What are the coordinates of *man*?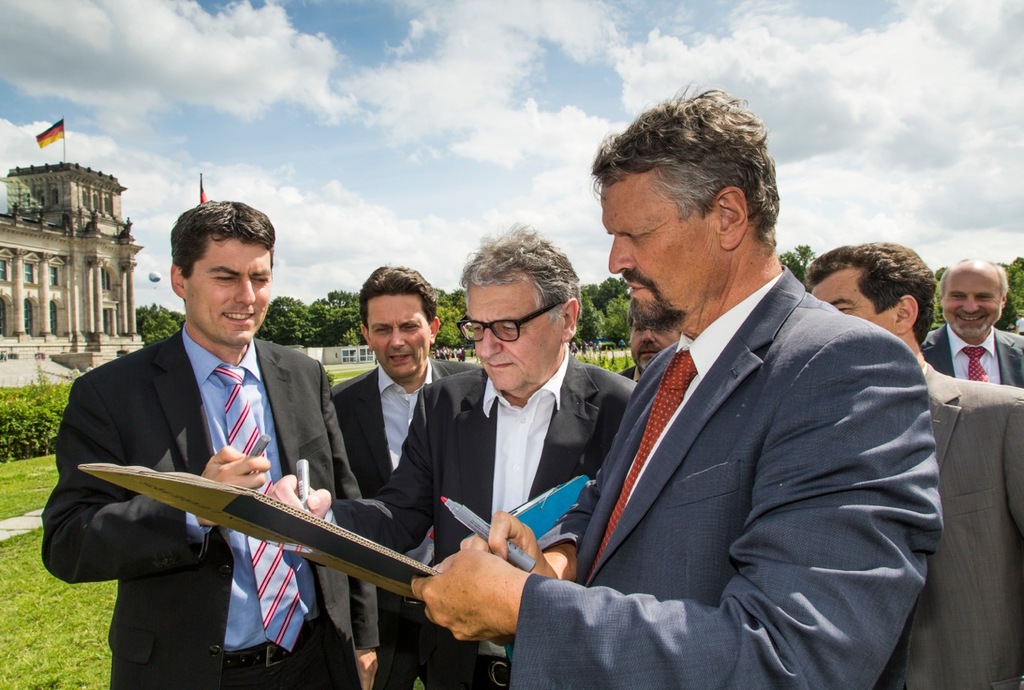
box=[620, 312, 683, 383].
